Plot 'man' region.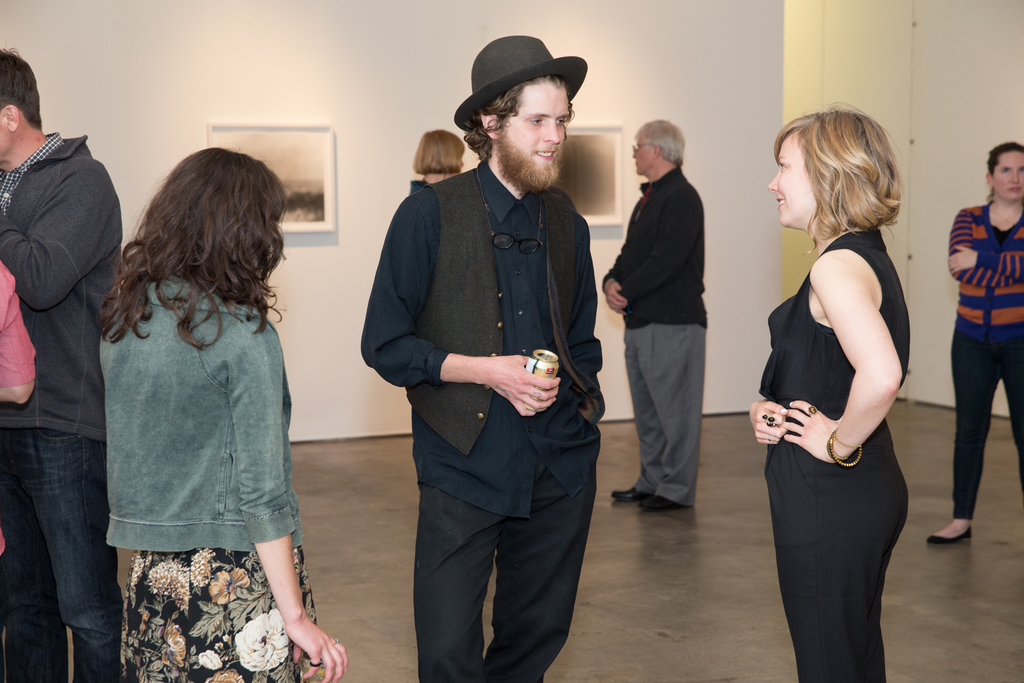
Plotted at bbox(0, 46, 125, 682).
